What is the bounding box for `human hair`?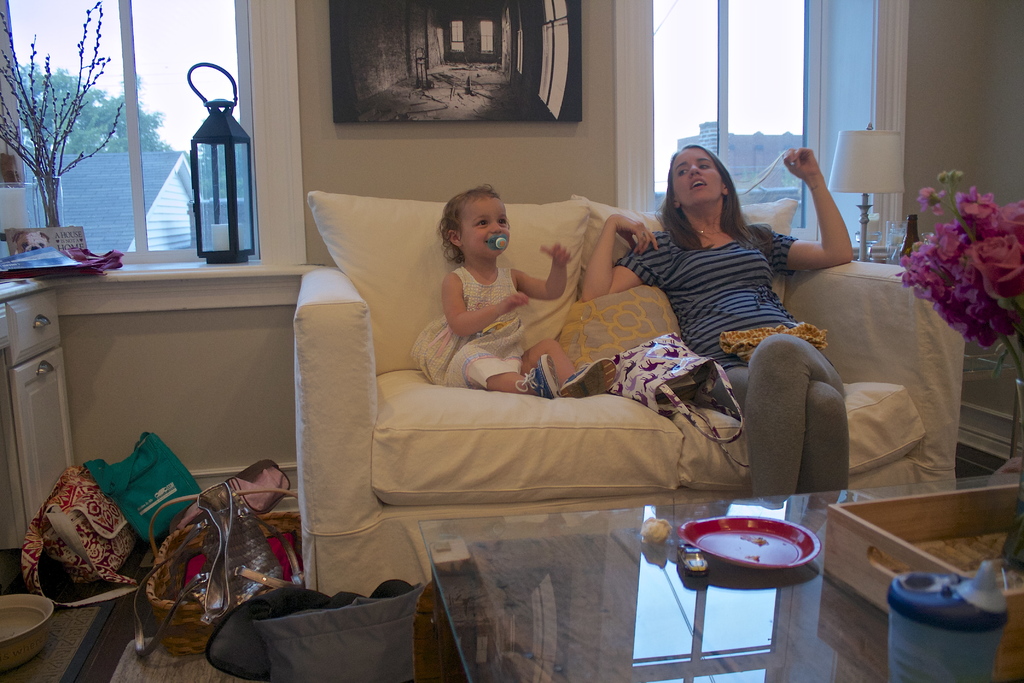
select_region(648, 143, 780, 249).
